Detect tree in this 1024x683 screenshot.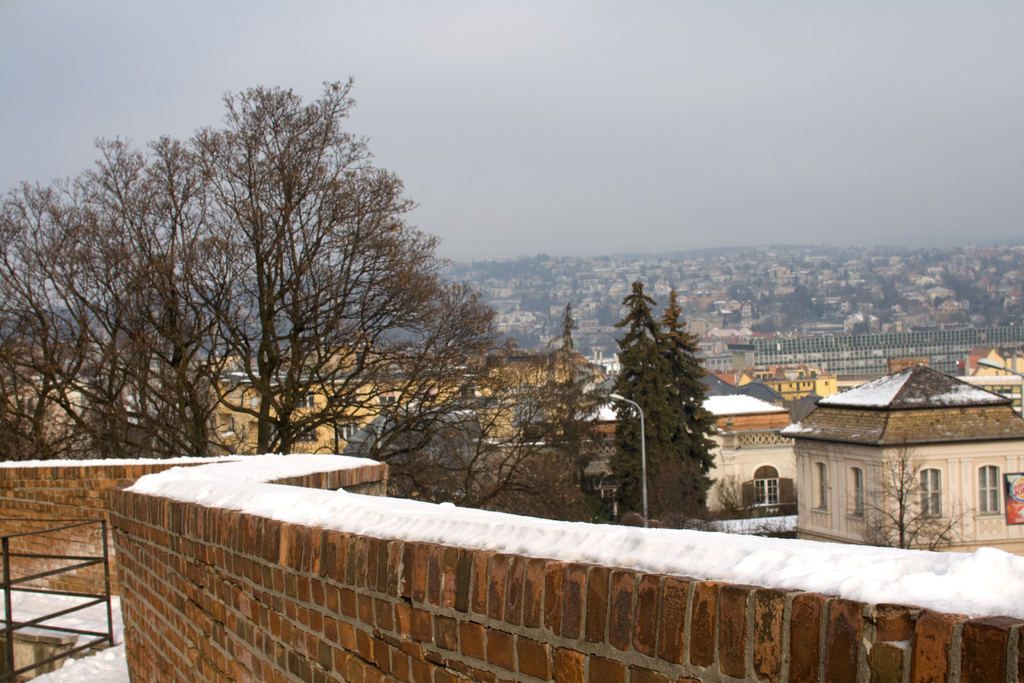
Detection: (x1=729, y1=281, x2=751, y2=310).
